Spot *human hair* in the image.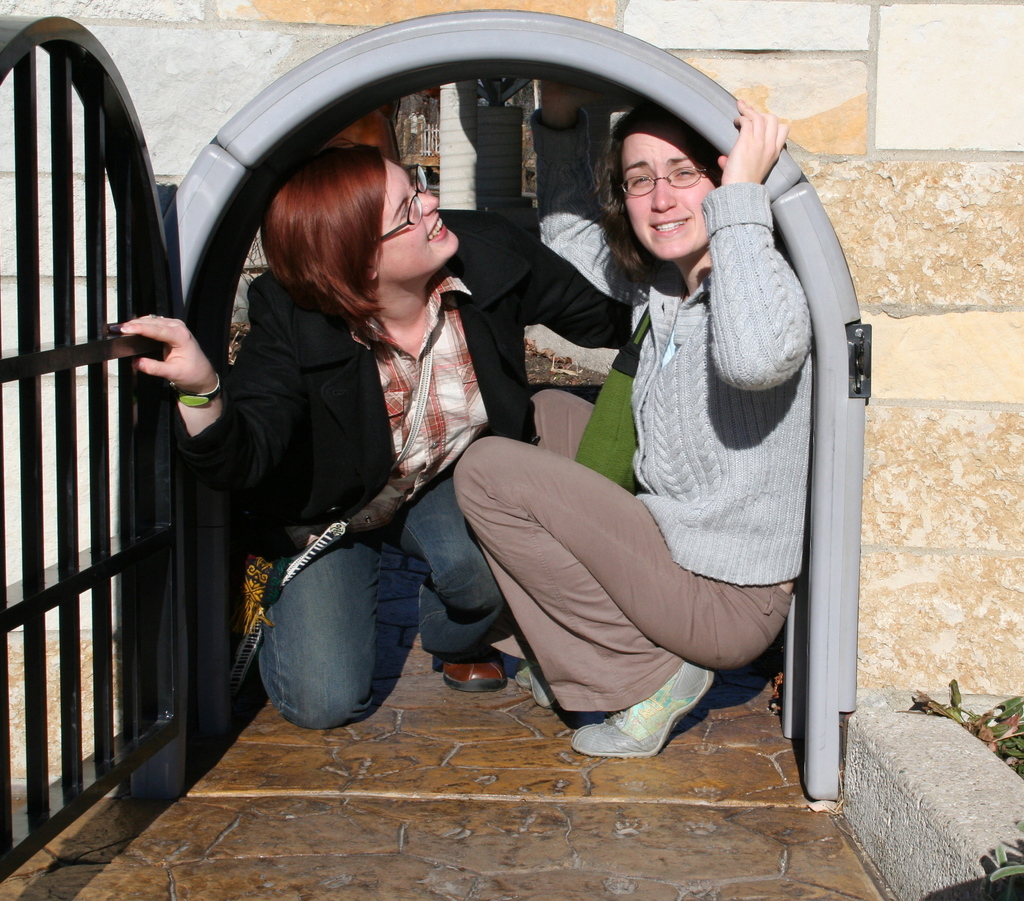
*human hair* found at x1=259 y1=128 x2=390 y2=363.
